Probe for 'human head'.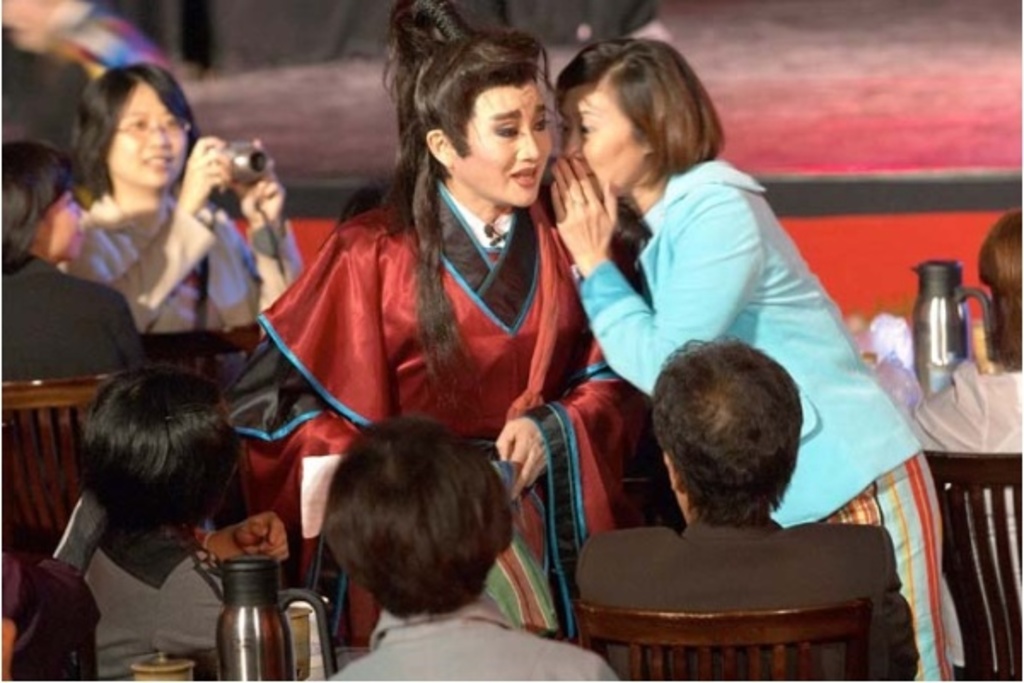
Probe result: (left=0, top=140, right=92, bottom=265).
